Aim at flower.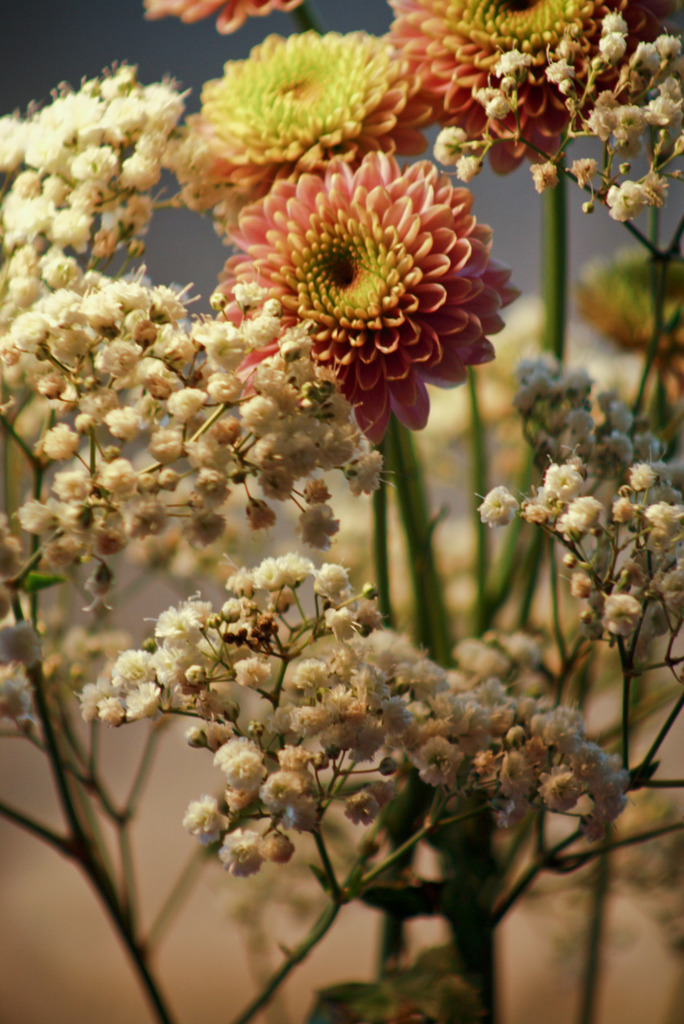
Aimed at crop(502, 354, 664, 478).
